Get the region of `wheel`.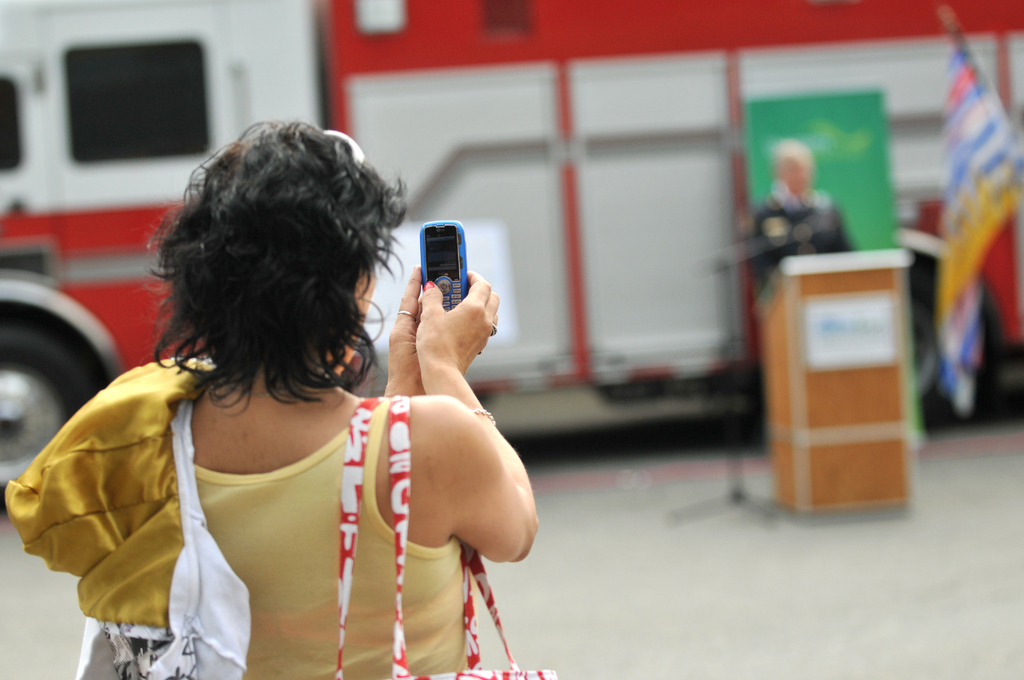
[left=0, top=321, right=106, bottom=518].
